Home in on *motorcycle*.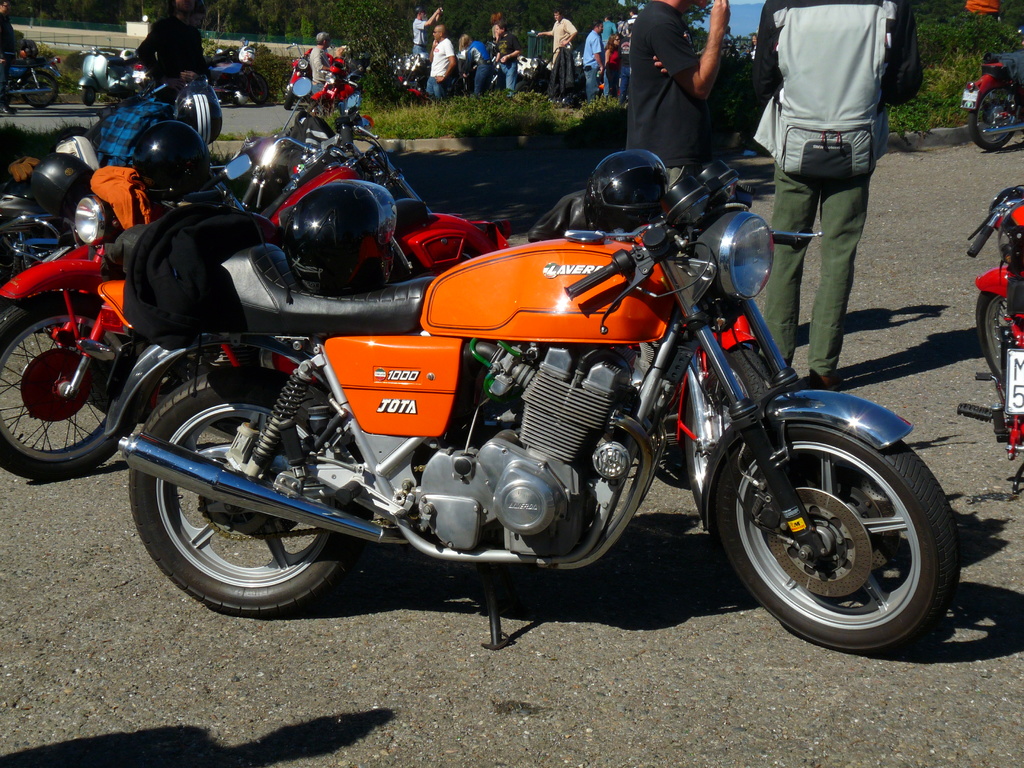
Homed in at bbox(957, 183, 1023, 500).
